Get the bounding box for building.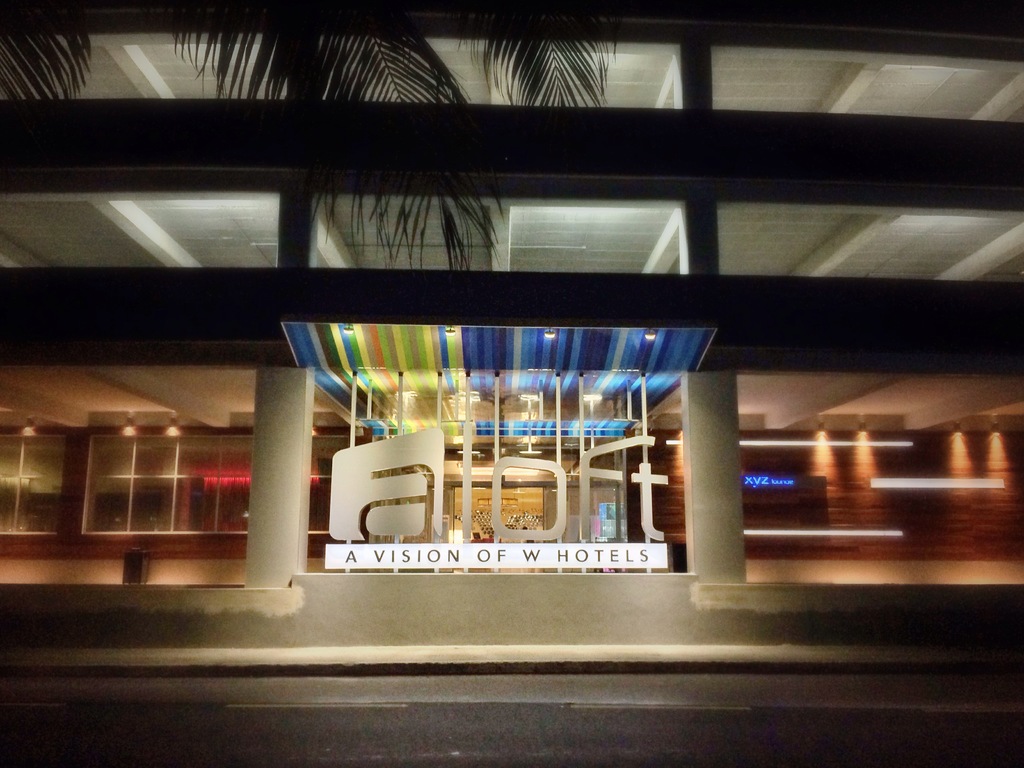
[left=0, top=0, right=1023, bottom=651].
